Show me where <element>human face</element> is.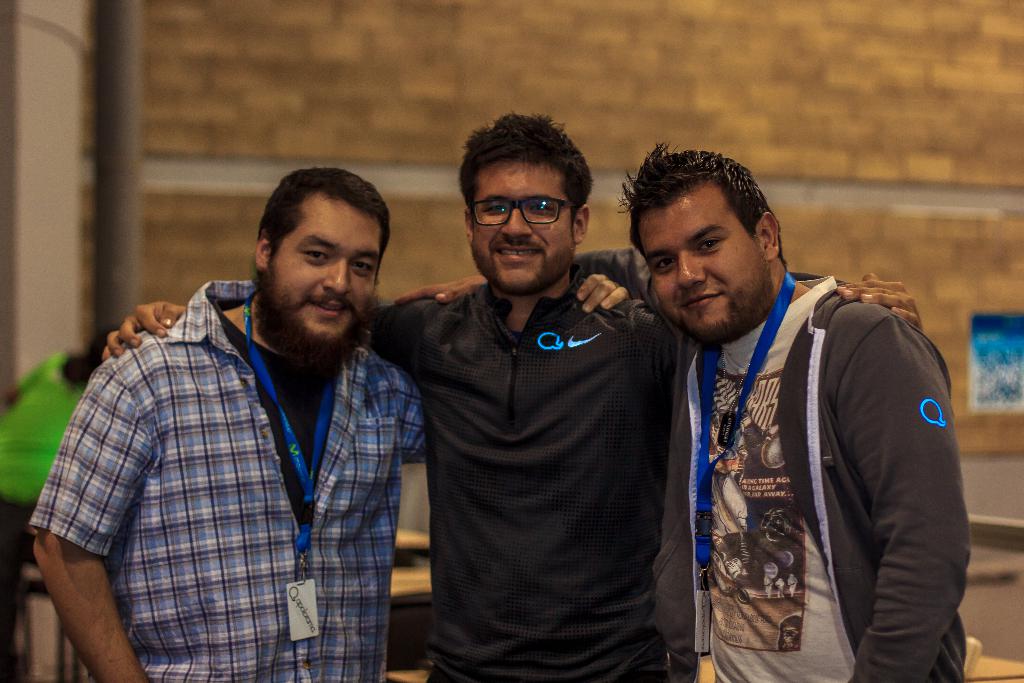
<element>human face</element> is at x1=635, y1=194, x2=771, y2=341.
